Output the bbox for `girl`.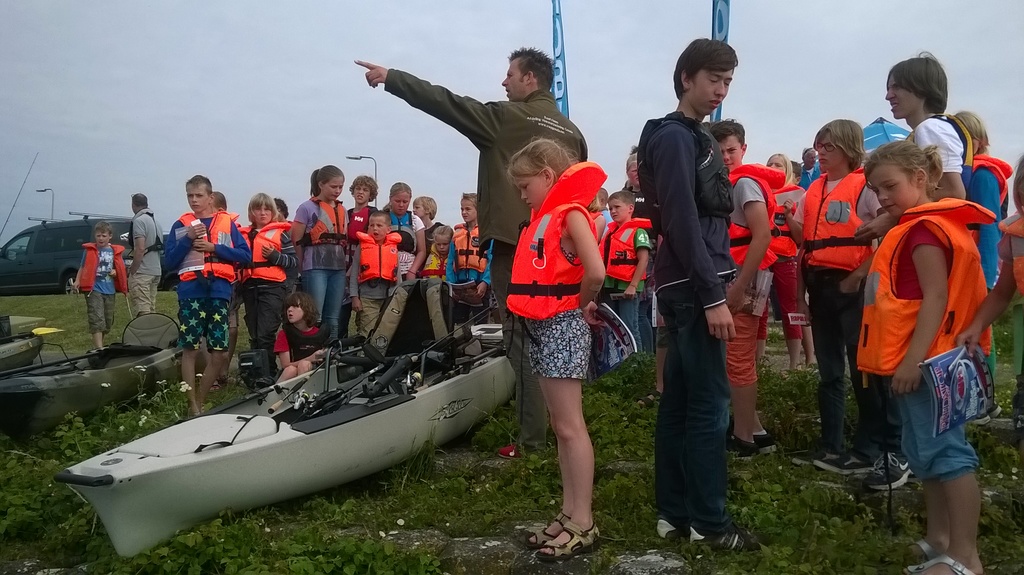
761,148,810,382.
